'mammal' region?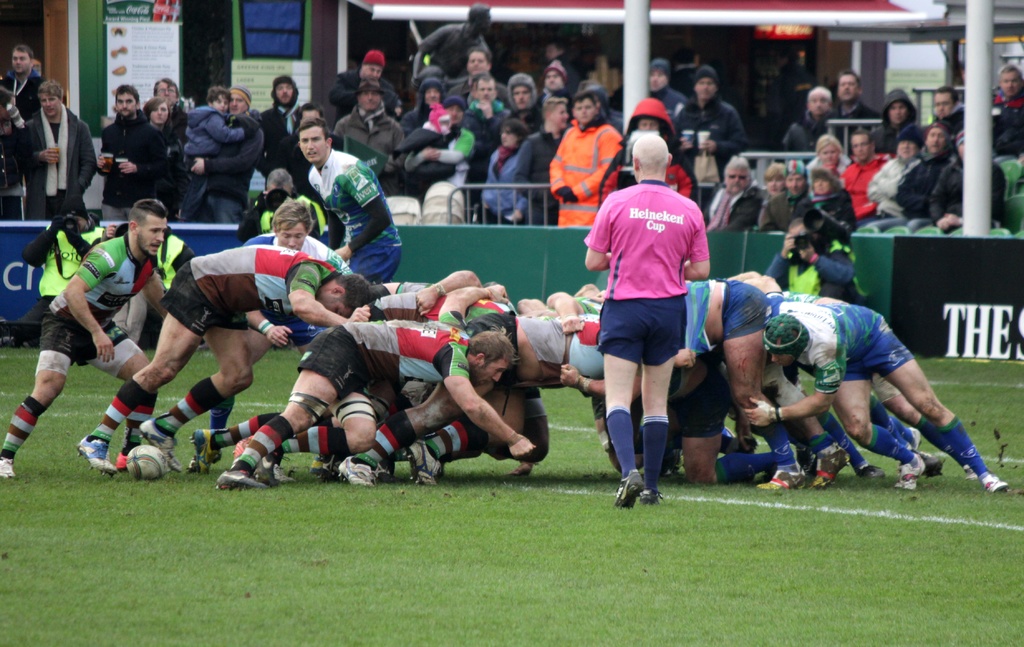
rect(987, 58, 1023, 166)
